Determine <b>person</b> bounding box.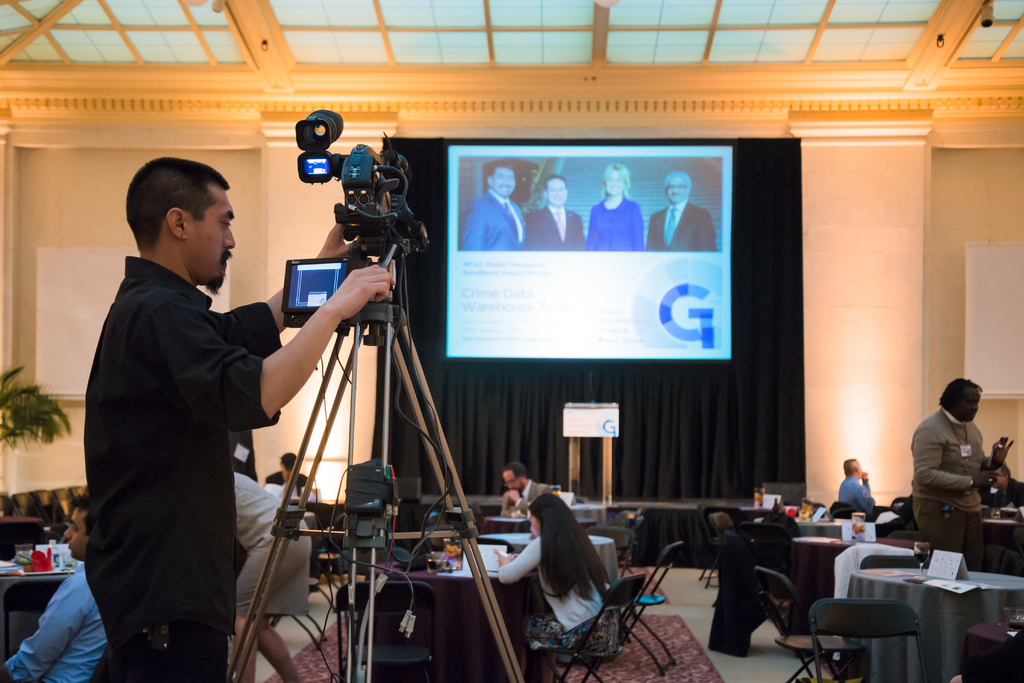
Determined: crop(267, 454, 322, 502).
